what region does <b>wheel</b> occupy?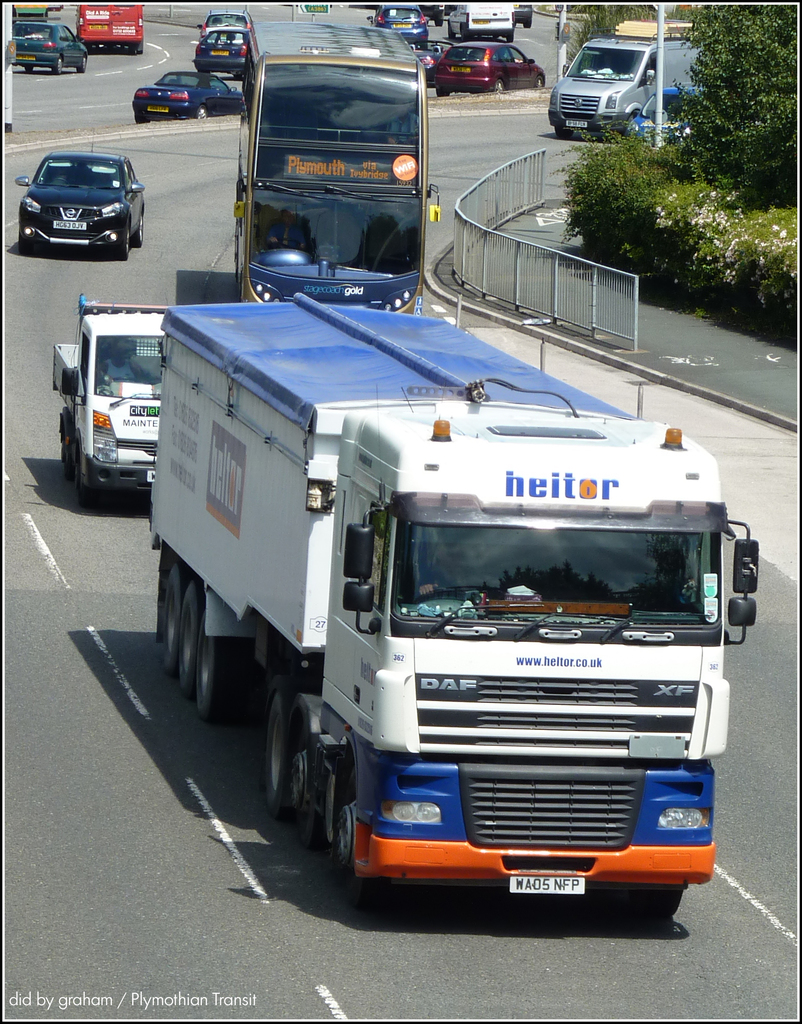
[x1=133, y1=115, x2=151, y2=122].
